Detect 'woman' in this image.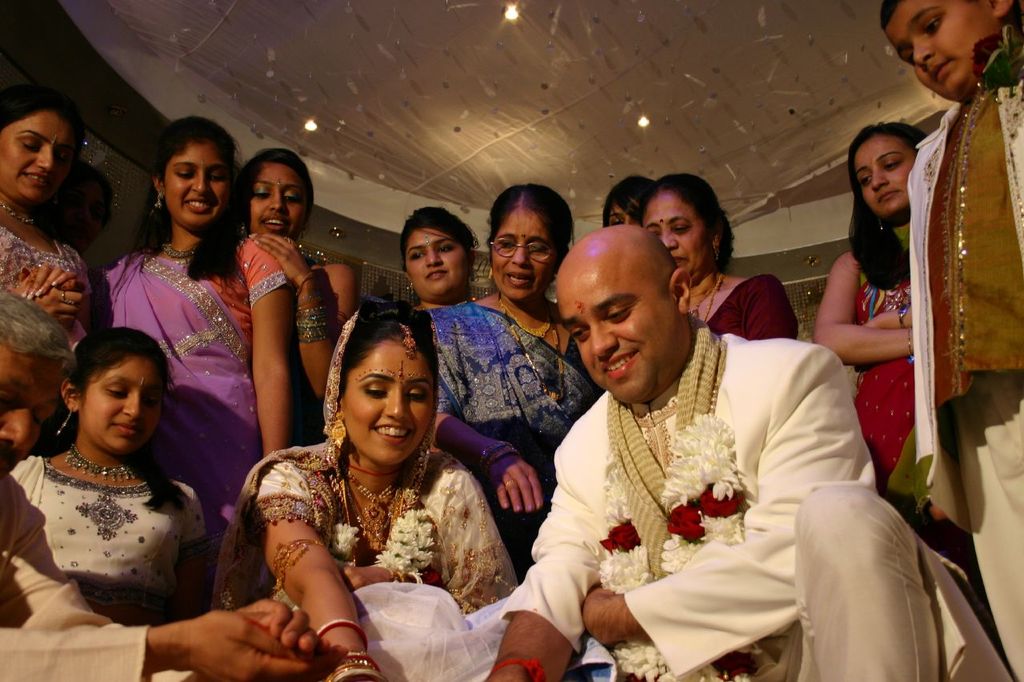
Detection: [99,114,297,545].
